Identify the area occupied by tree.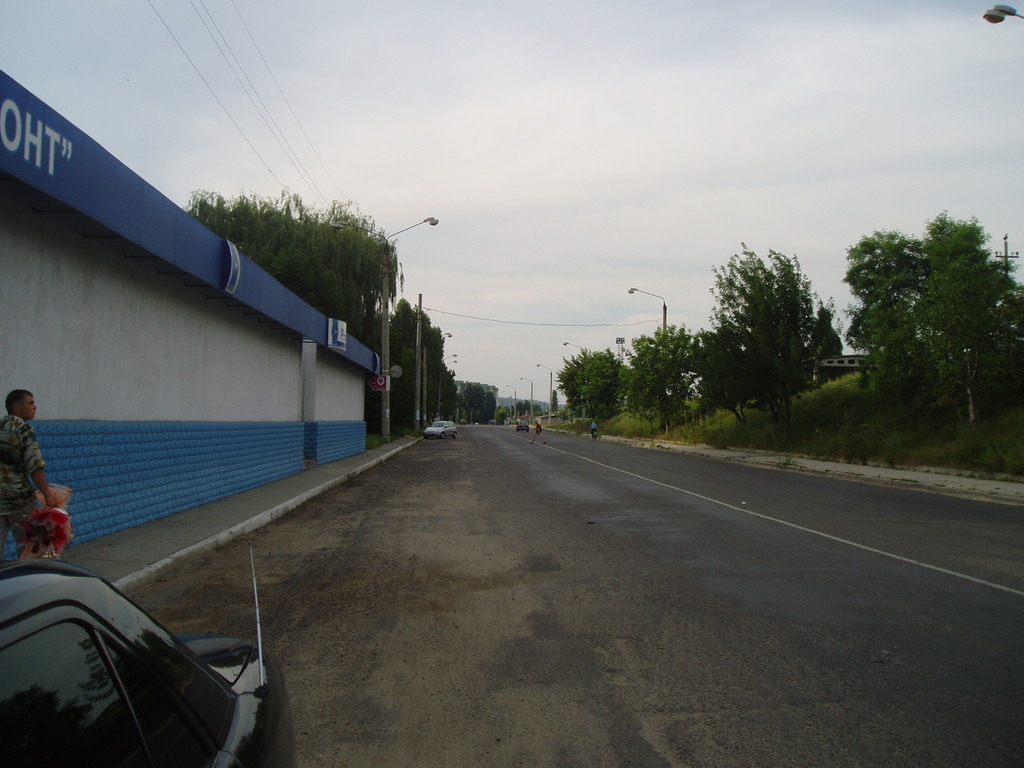
Area: bbox(909, 206, 1023, 431).
